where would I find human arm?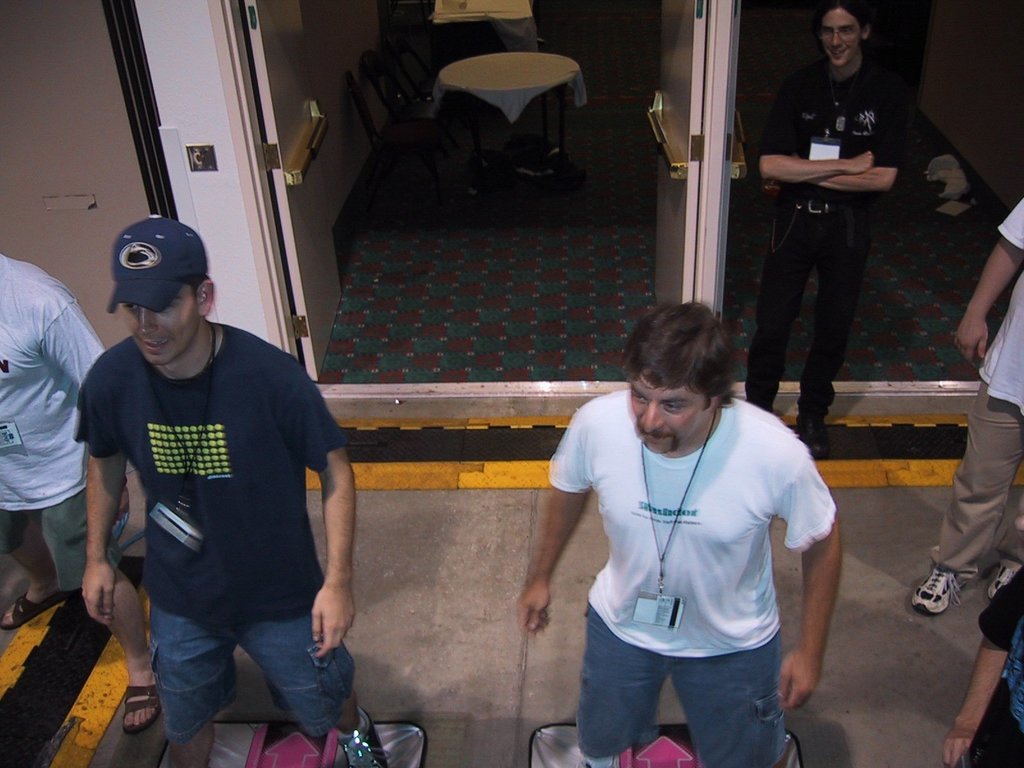
At (left=972, top=573, right=1021, bottom=756).
